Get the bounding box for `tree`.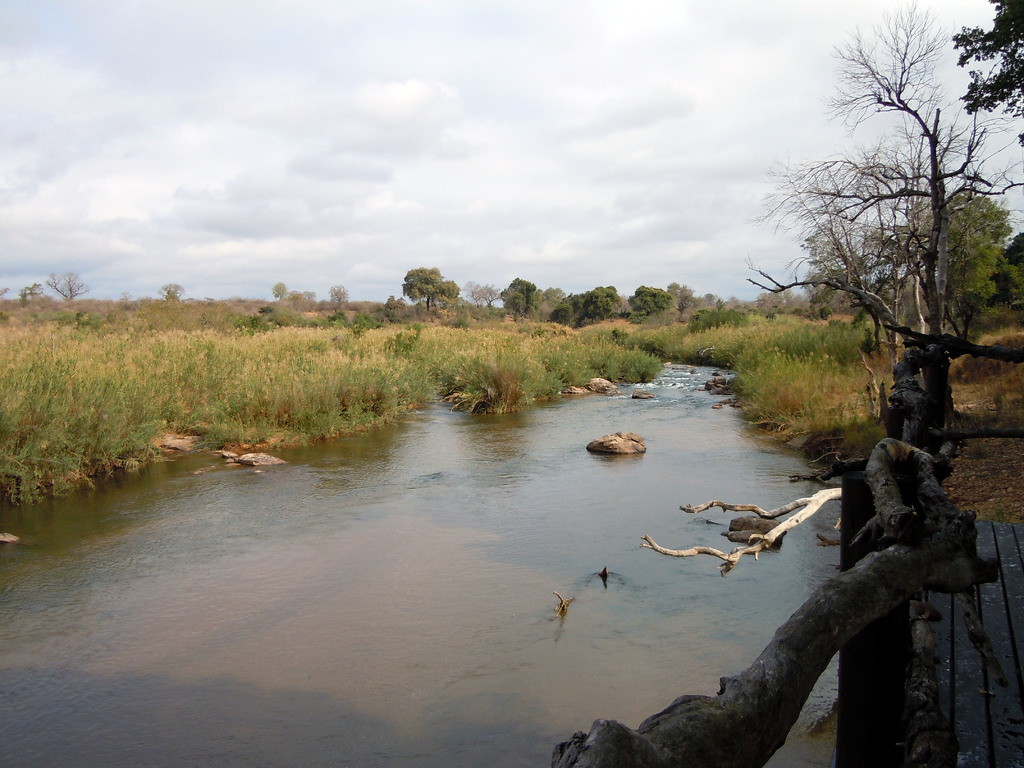
47,268,87,305.
